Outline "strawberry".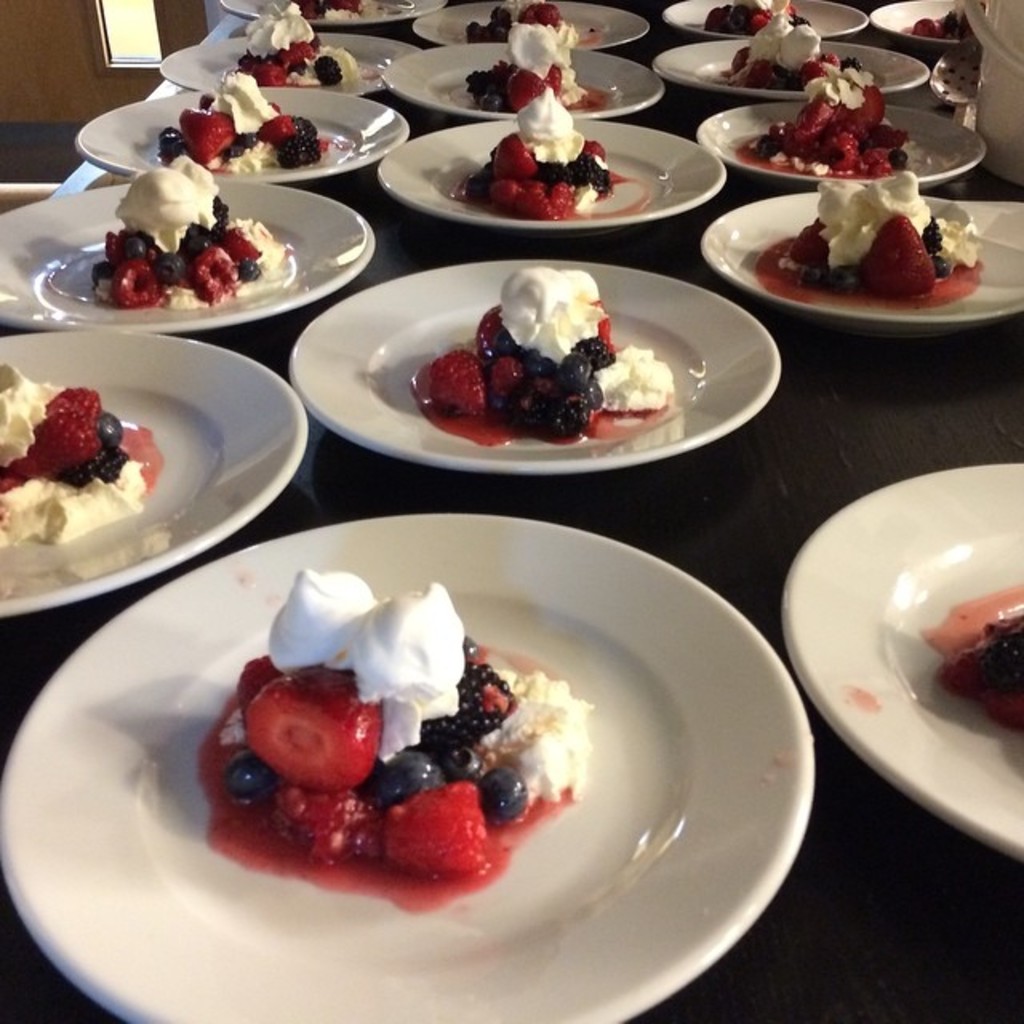
Outline: {"x1": 114, "y1": 259, "x2": 160, "y2": 304}.
